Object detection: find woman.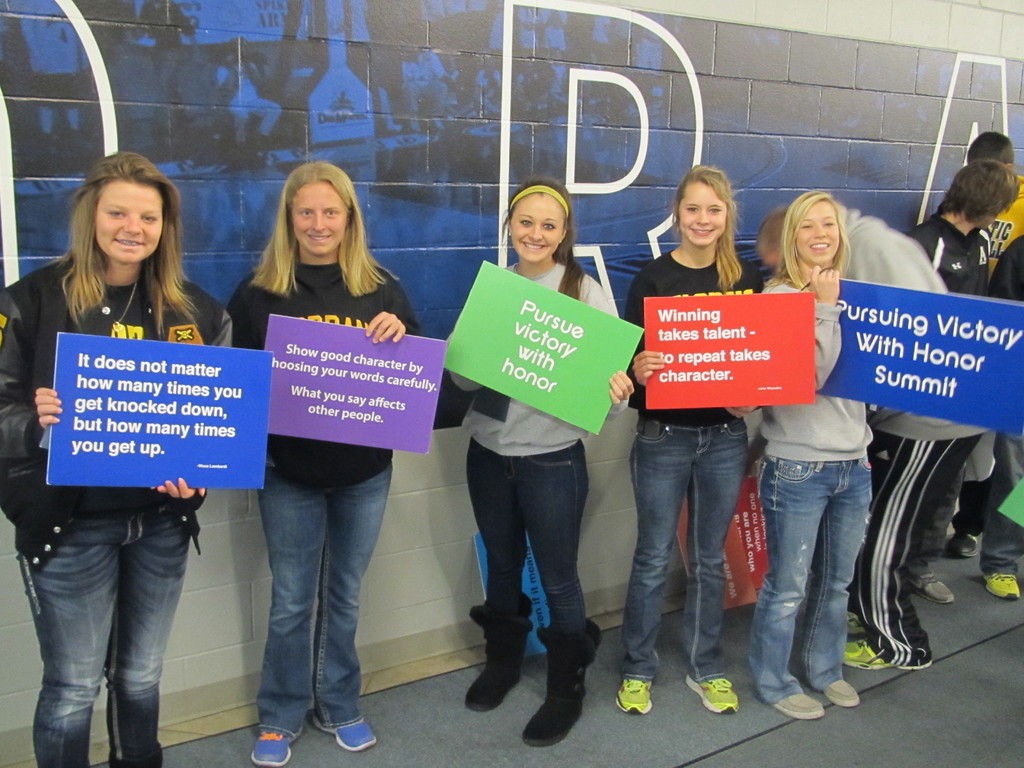
761:192:874:717.
